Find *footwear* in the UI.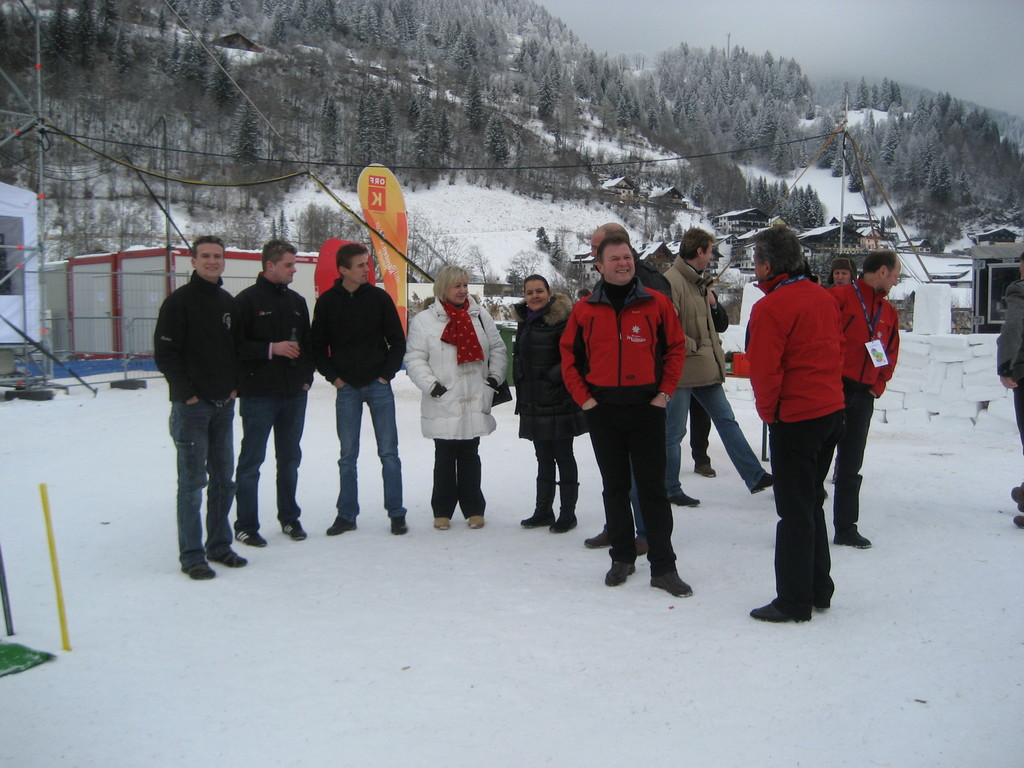
UI element at bbox=(276, 516, 310, 543).
